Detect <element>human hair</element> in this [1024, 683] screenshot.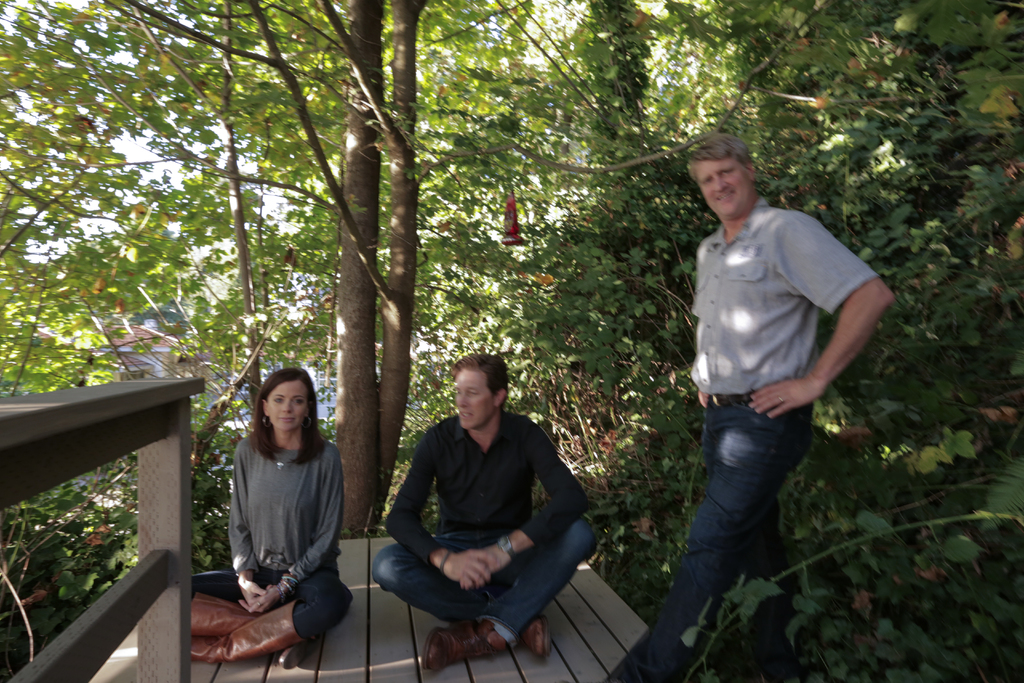
Detection: box=[245, 376, 319, 465].
